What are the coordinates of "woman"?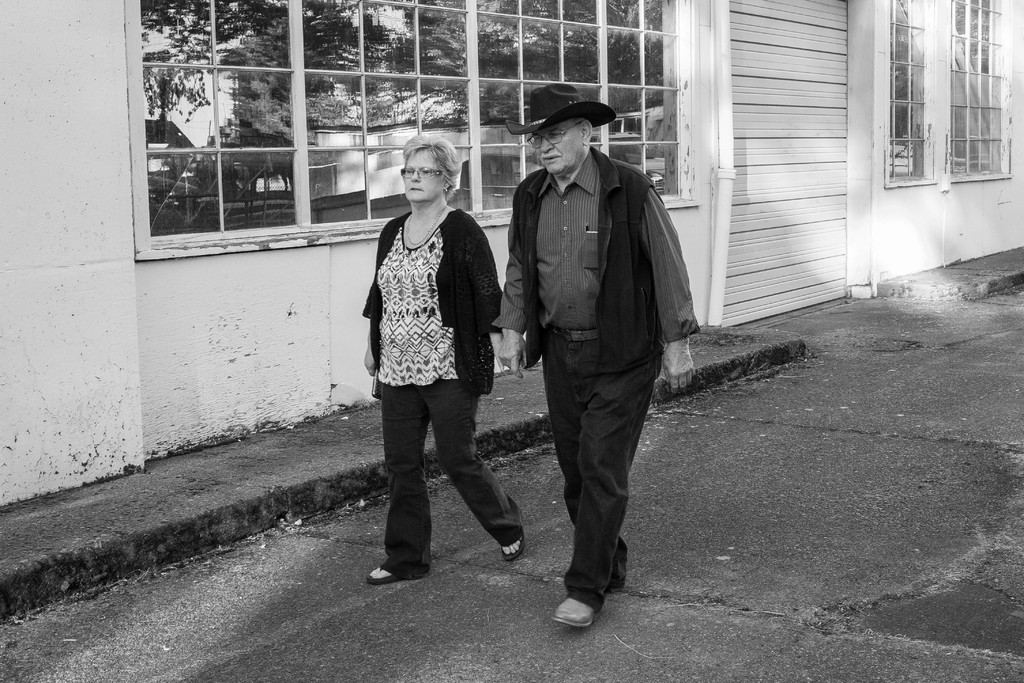
(362, 132, 525, 584).
